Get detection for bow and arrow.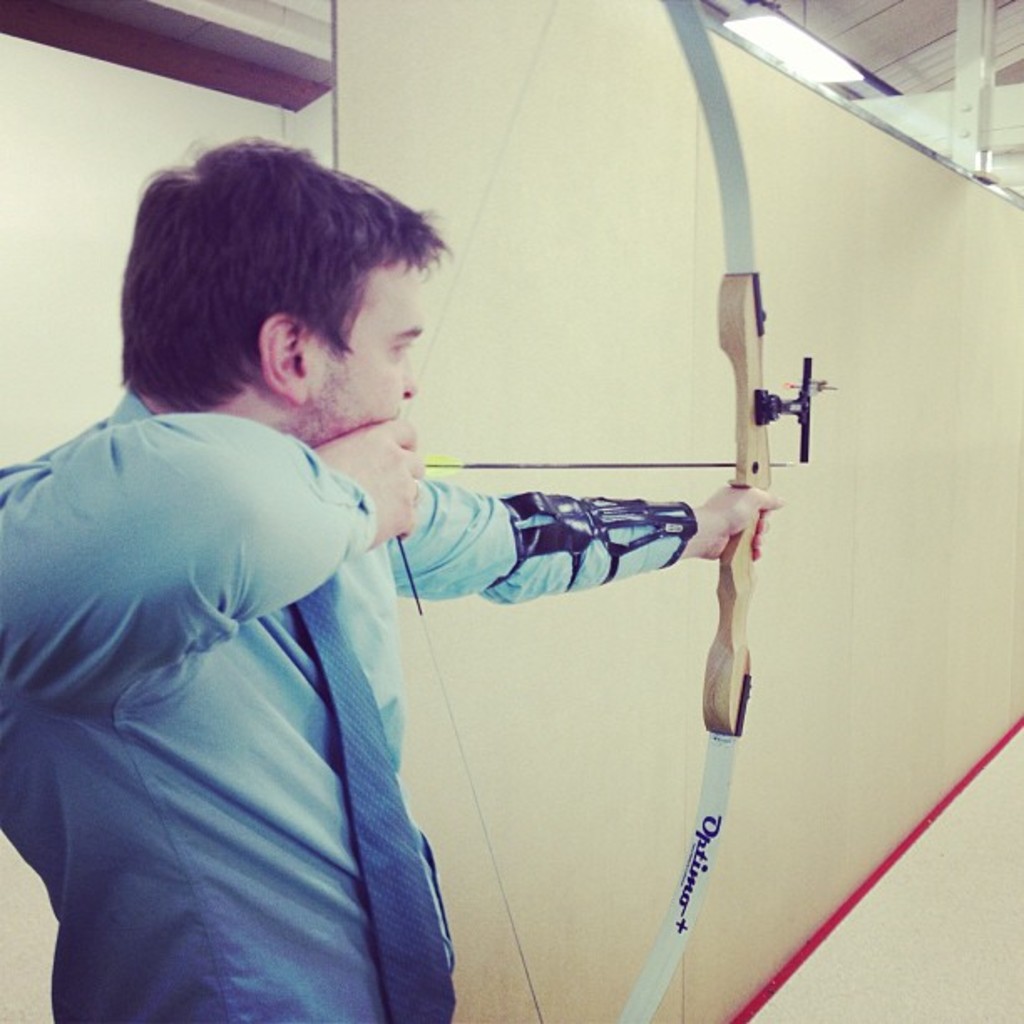
Detection: <bbox>393, 0, 838, 1022</bbox>.
